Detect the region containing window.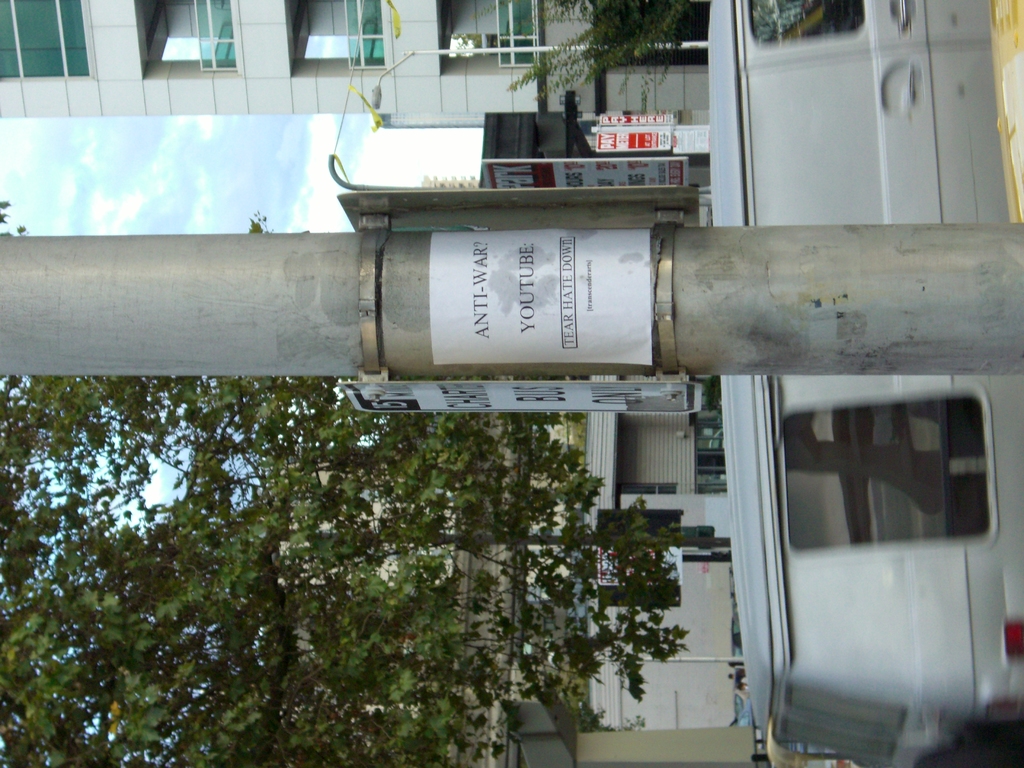
x1=783 y1=392 x2=988 y2=547.
